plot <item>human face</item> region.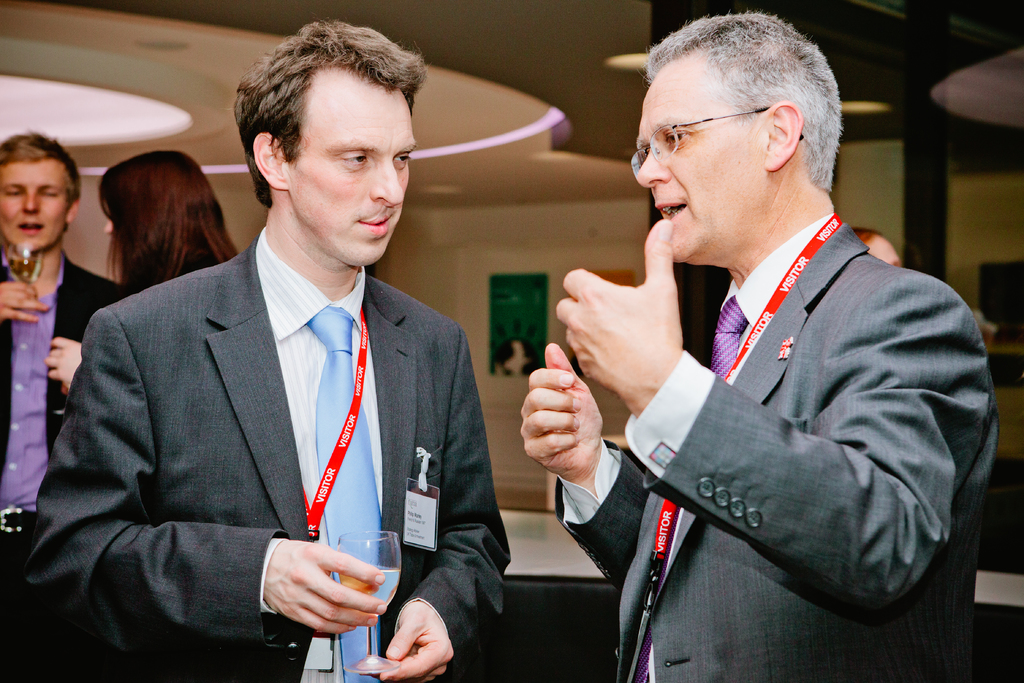
Plotted at detection(2, 159, 65, 248).
